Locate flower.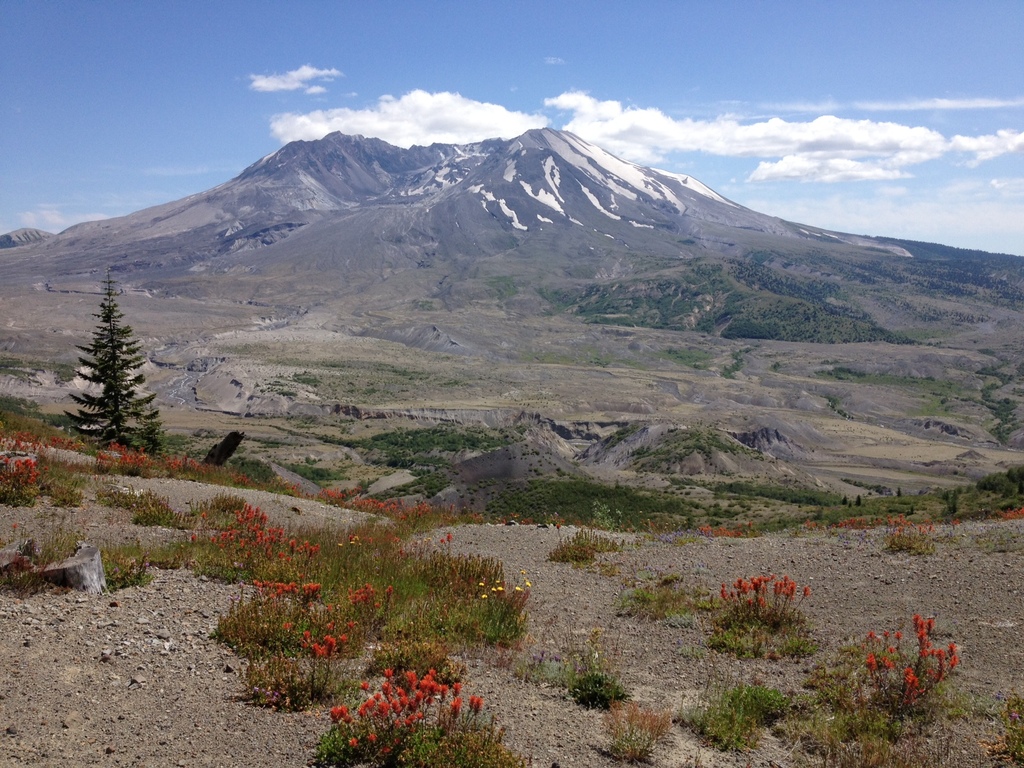
Bounding box: [x1=886, y1=512, x2=929, y2=541].
